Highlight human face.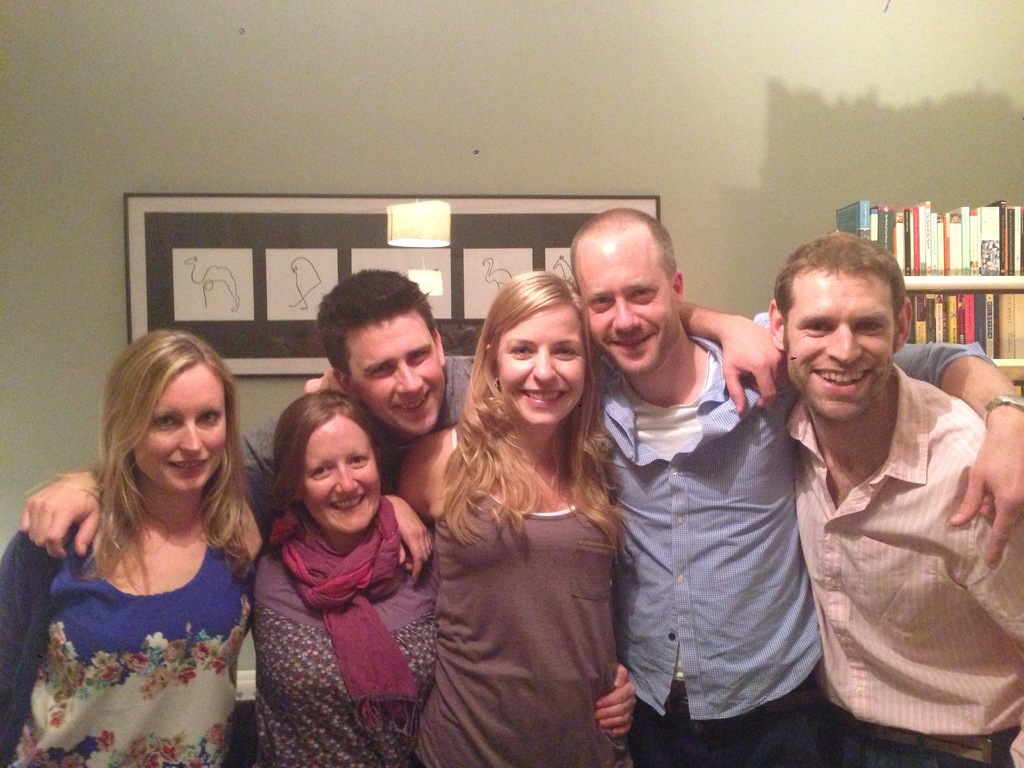
Highlighted region: [x1=352, y1=322, x2=445, y2=436].
